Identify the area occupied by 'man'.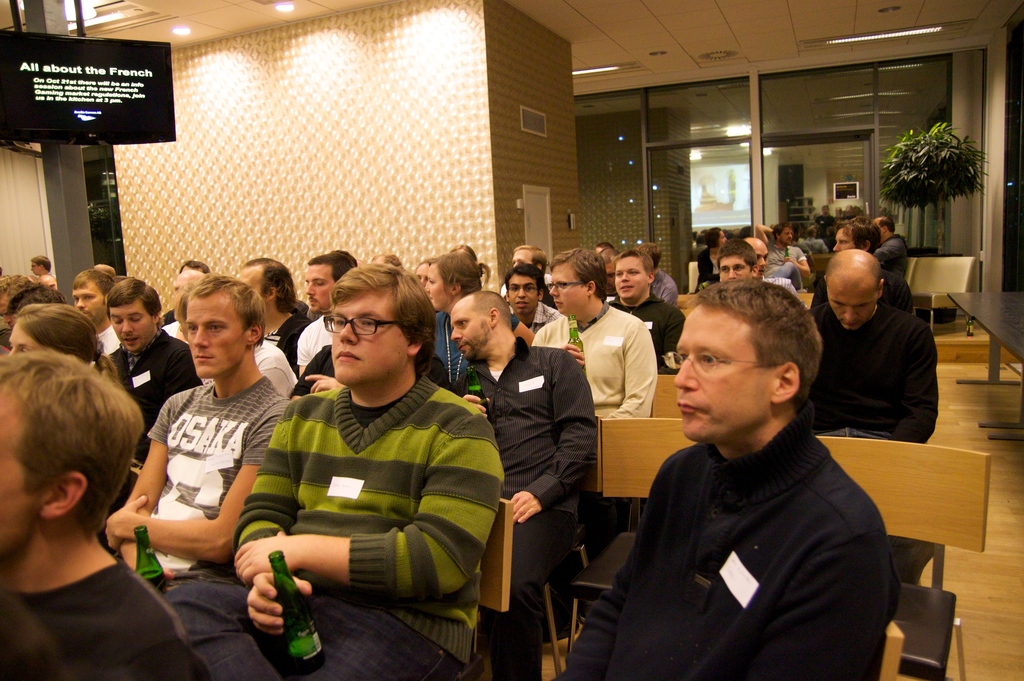
Area: (x1=535, y1=246, x2=660, y2=525).
